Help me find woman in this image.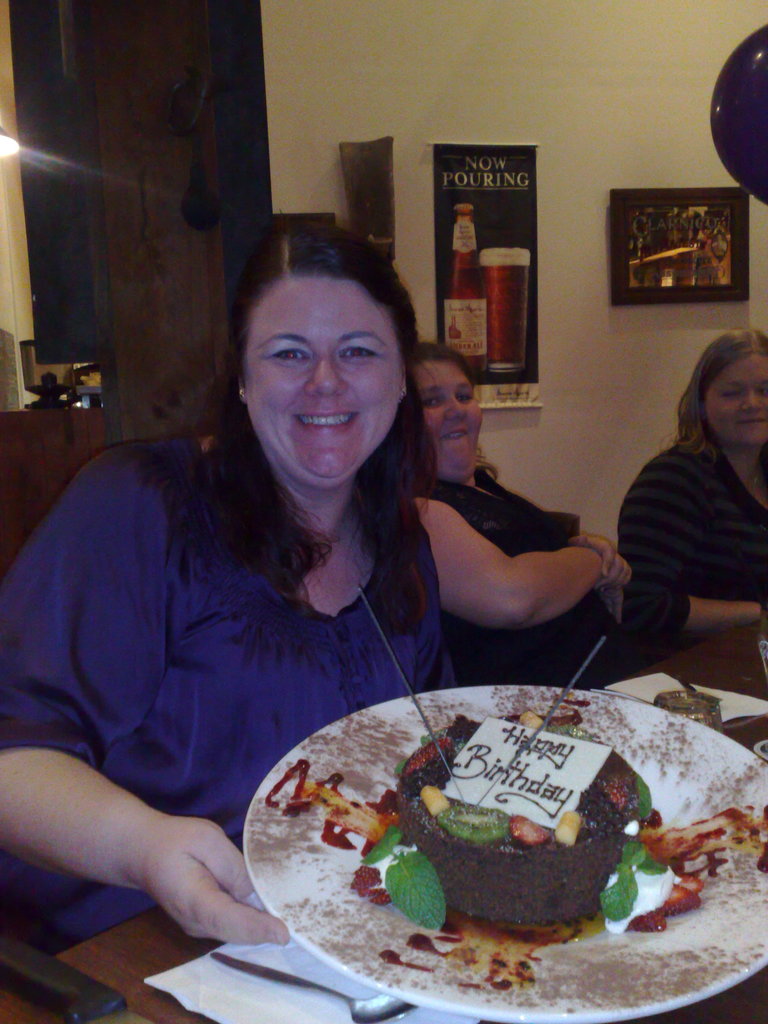
Found it: BBox(0, 209, 461, 966).
